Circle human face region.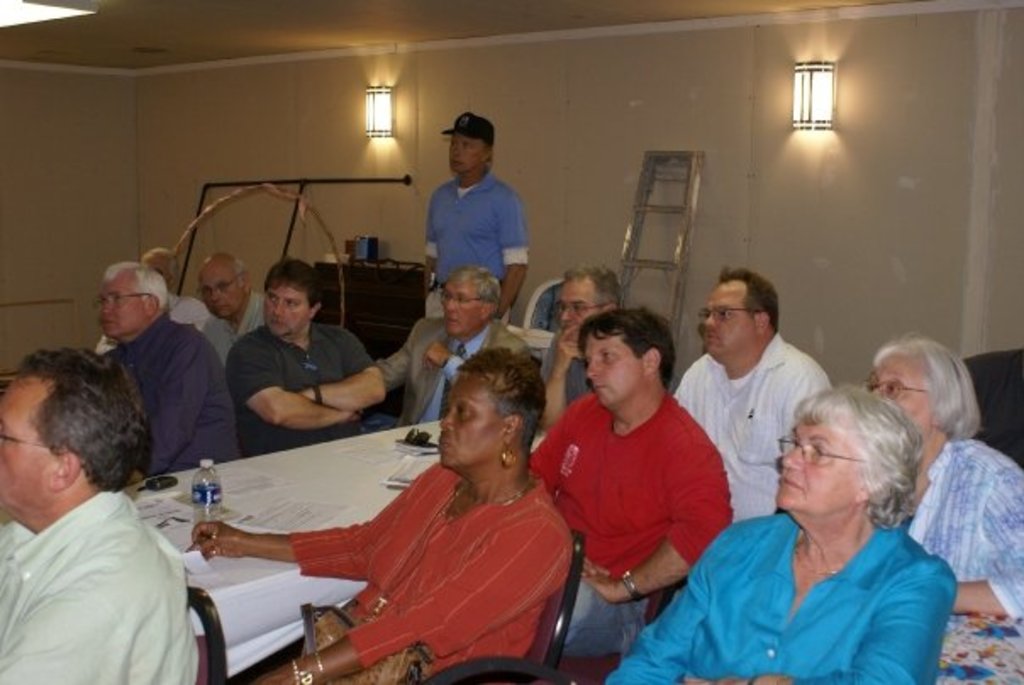
Region: (x1=587, y1=332, x2=644, y2=409).
